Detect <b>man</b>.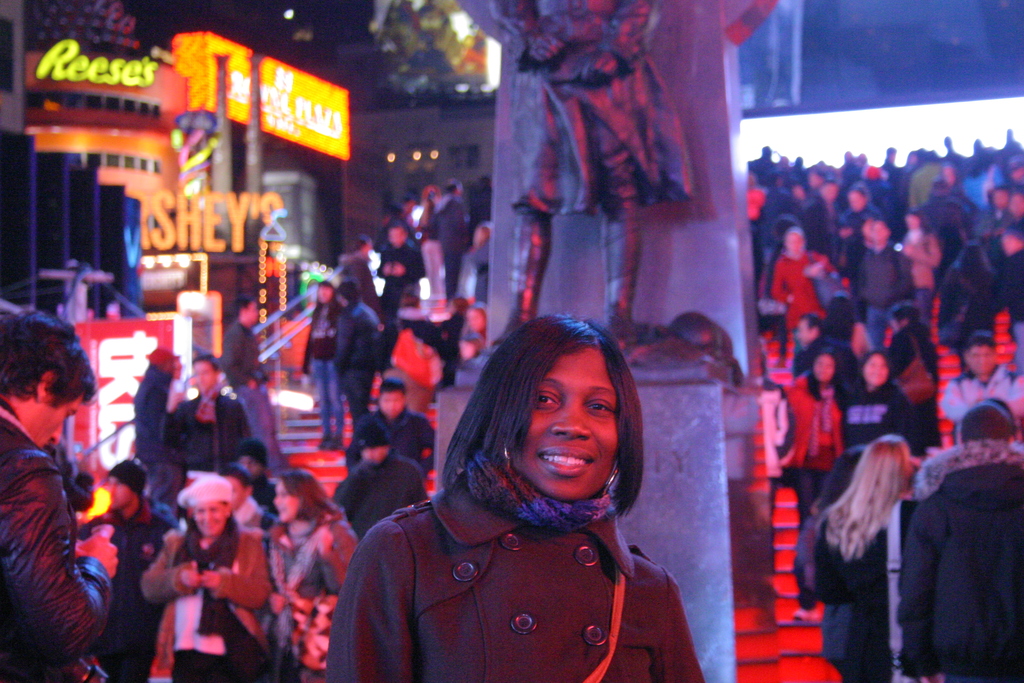
Detected at 0, 303, 115, 682.
